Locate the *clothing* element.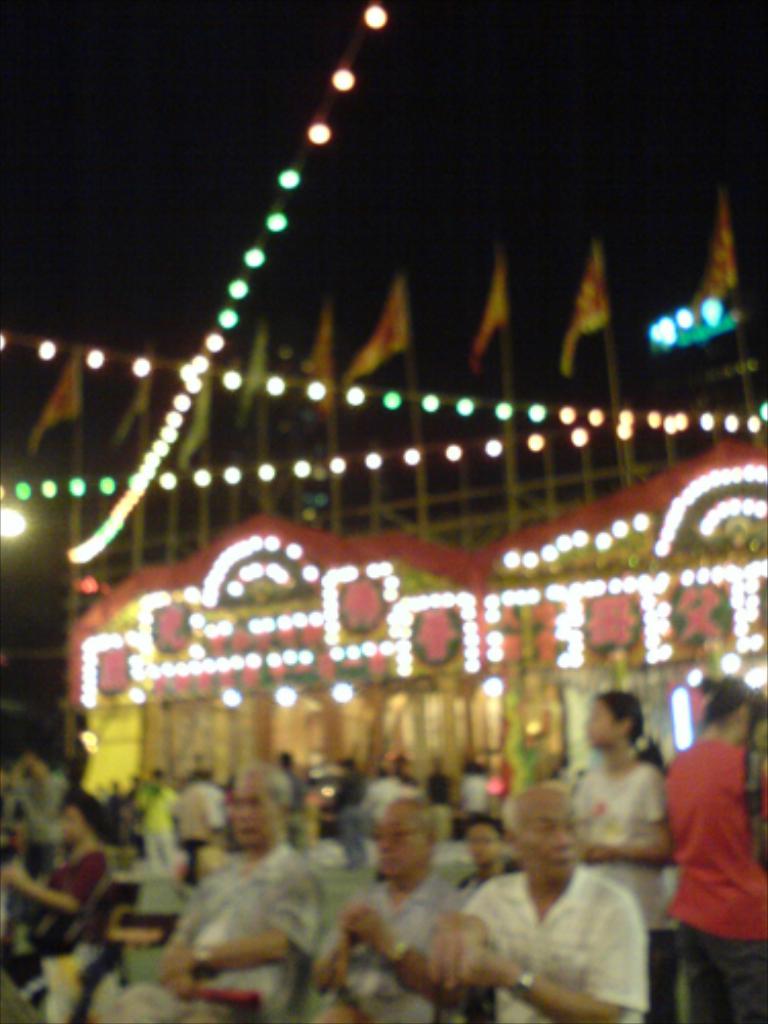
Element bbox: bbox(332, 870, 471, 1022).
